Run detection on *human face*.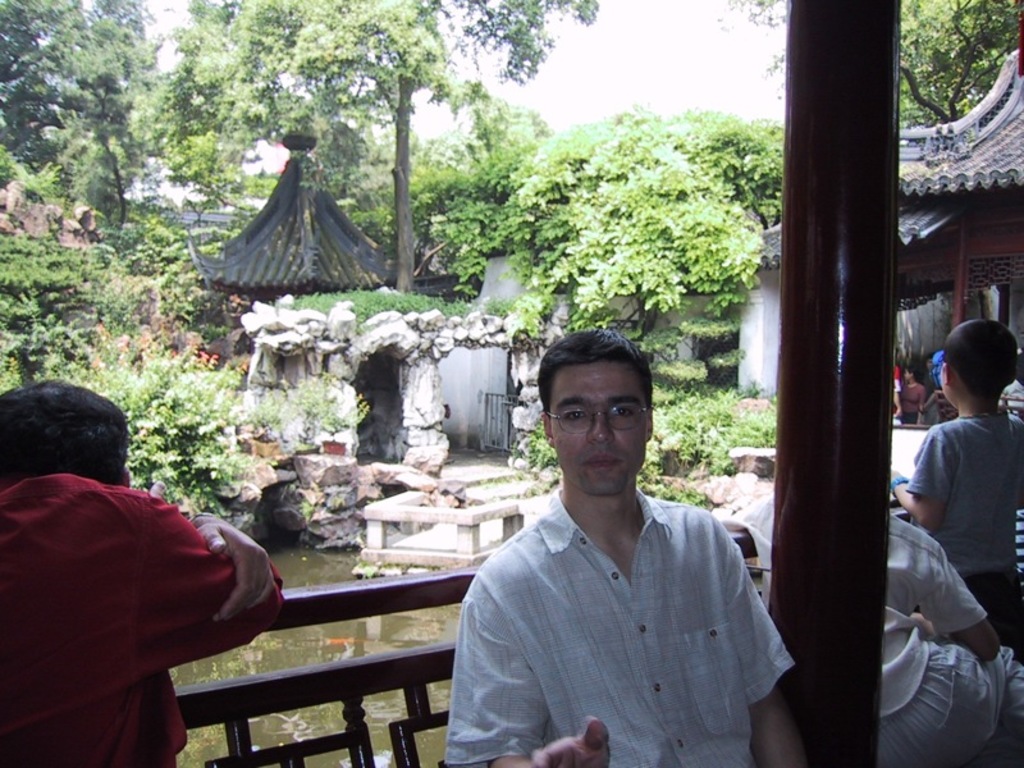
Result: x1=549 y1=357 x2=648 y2=490.
